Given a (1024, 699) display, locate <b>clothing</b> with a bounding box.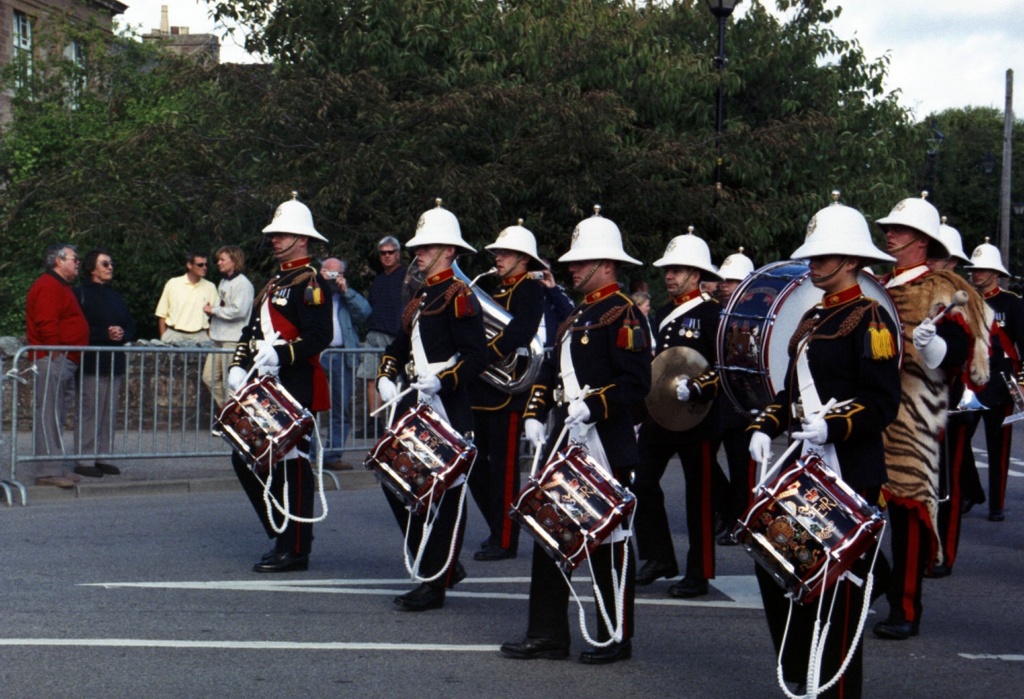
Located: Rect(350, 270, 401, 351).
